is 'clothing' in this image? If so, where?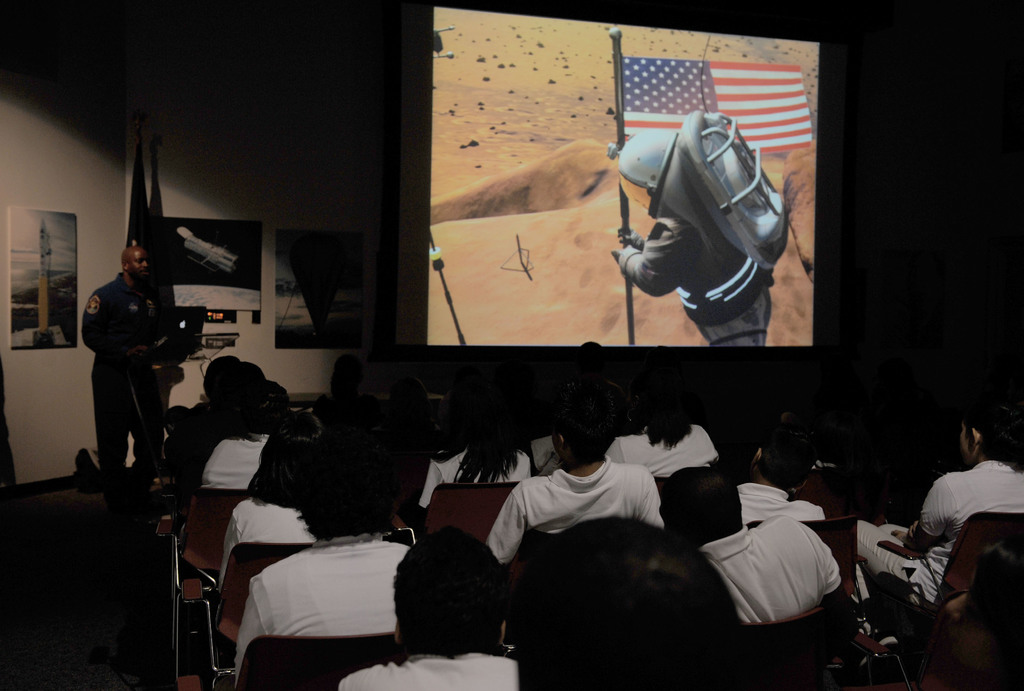
Yes, at (x1=337, y1=653, x2=517, y2=690).
